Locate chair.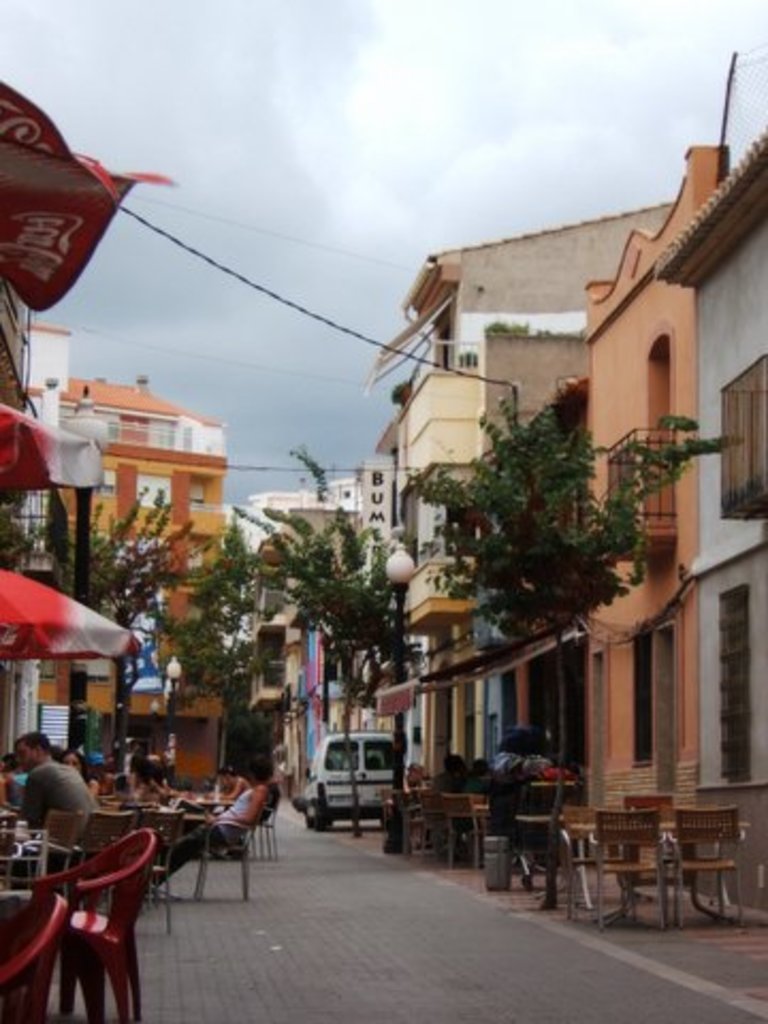
Bounding box: 561,802,634,911.
